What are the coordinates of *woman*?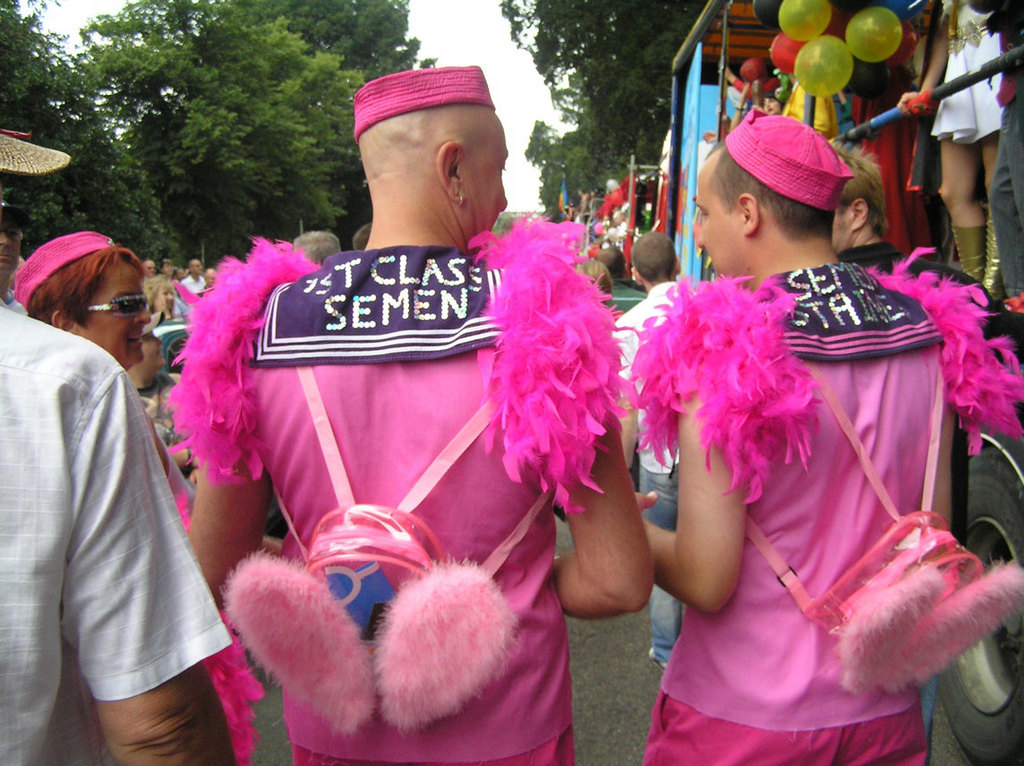
[x1=144, y1=272, x2=182, y2=321].
